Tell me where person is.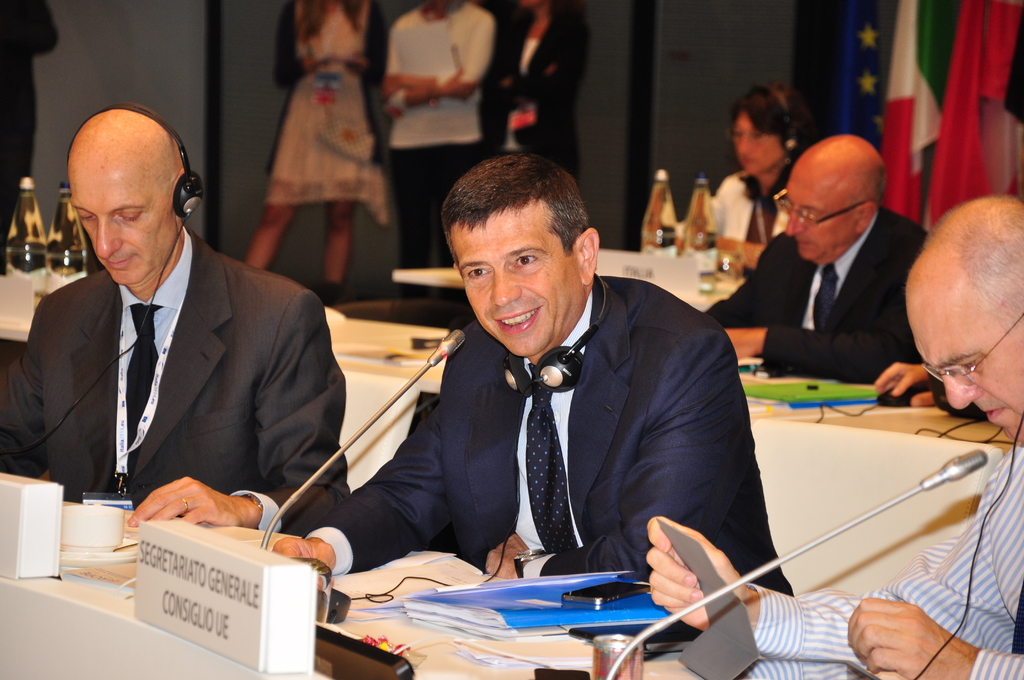
person is at region(703, 133, 931, 381).
